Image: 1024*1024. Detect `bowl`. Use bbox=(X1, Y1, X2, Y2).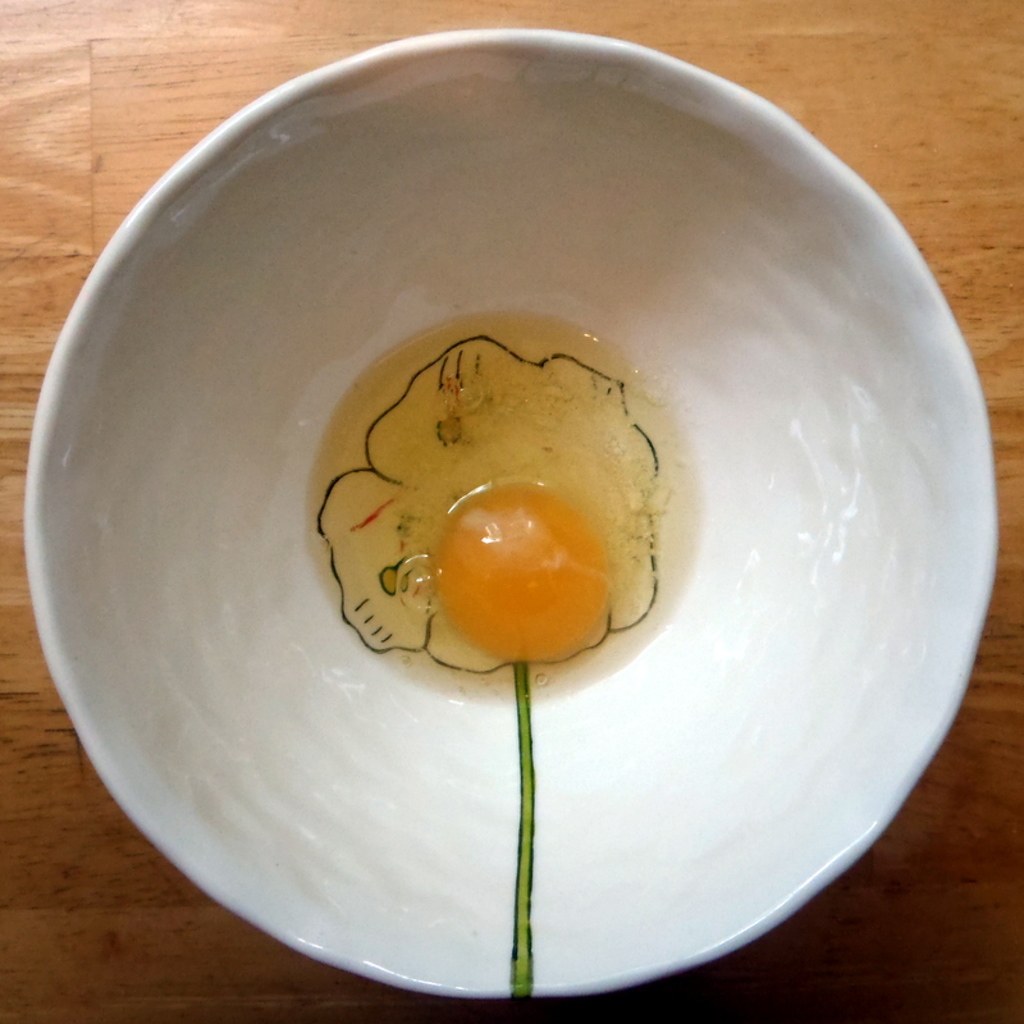
bbox=(18, 26, 1004, 998).
